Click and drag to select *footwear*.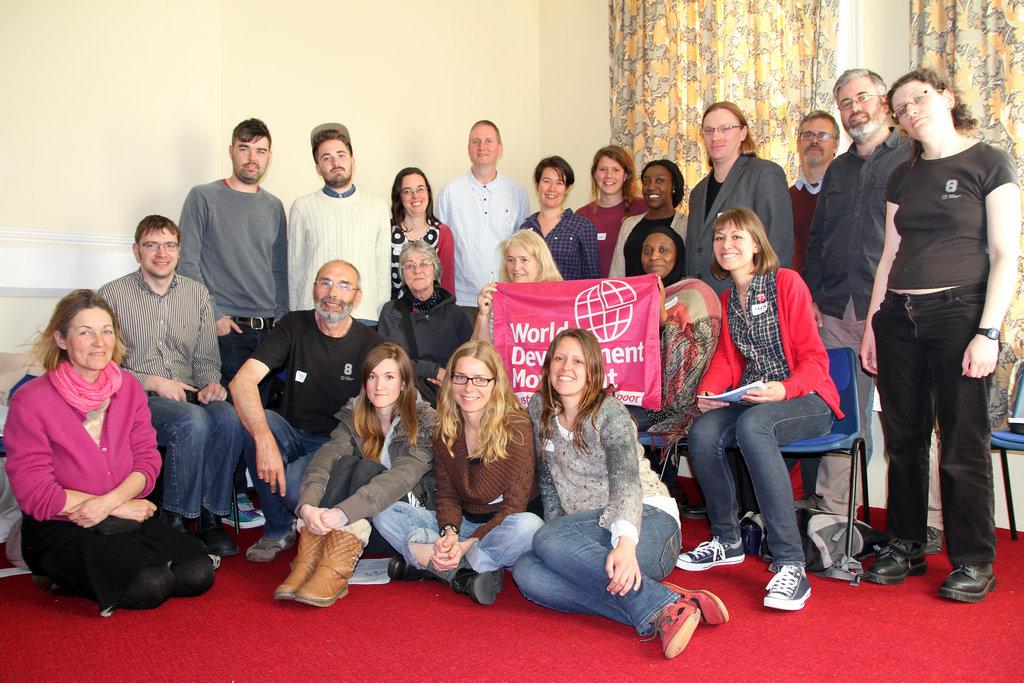
Selection: bbox(860, 535, 936, 588).
